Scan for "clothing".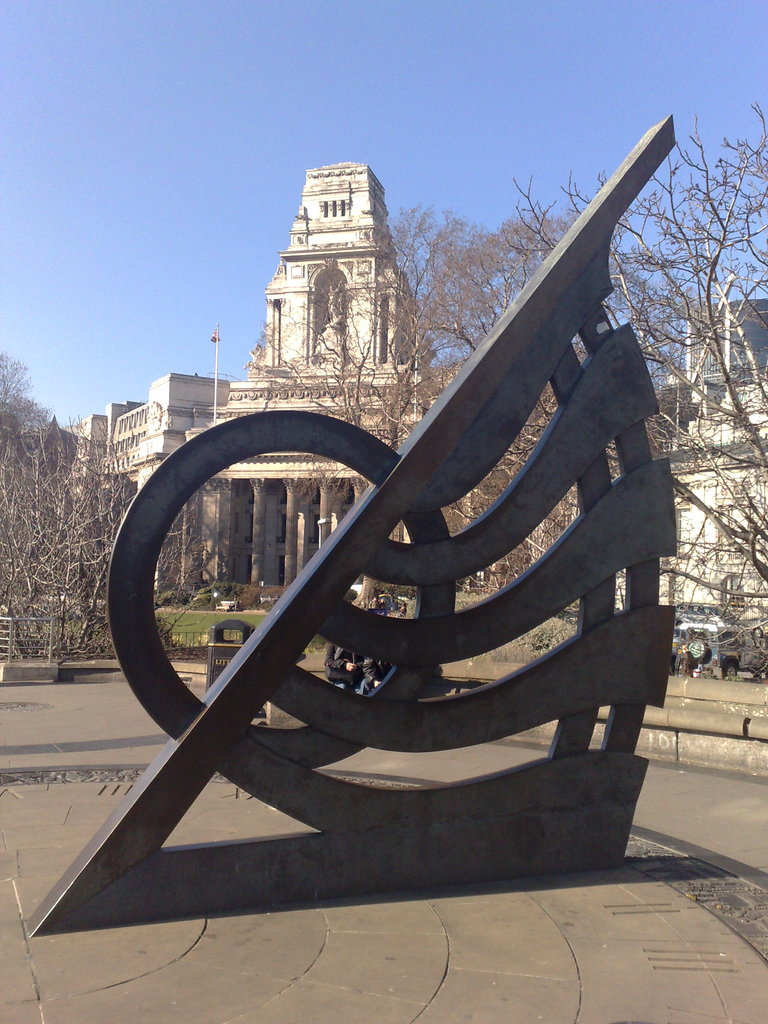
Scan result: left=367, top=600, right=378, bottom=614.
